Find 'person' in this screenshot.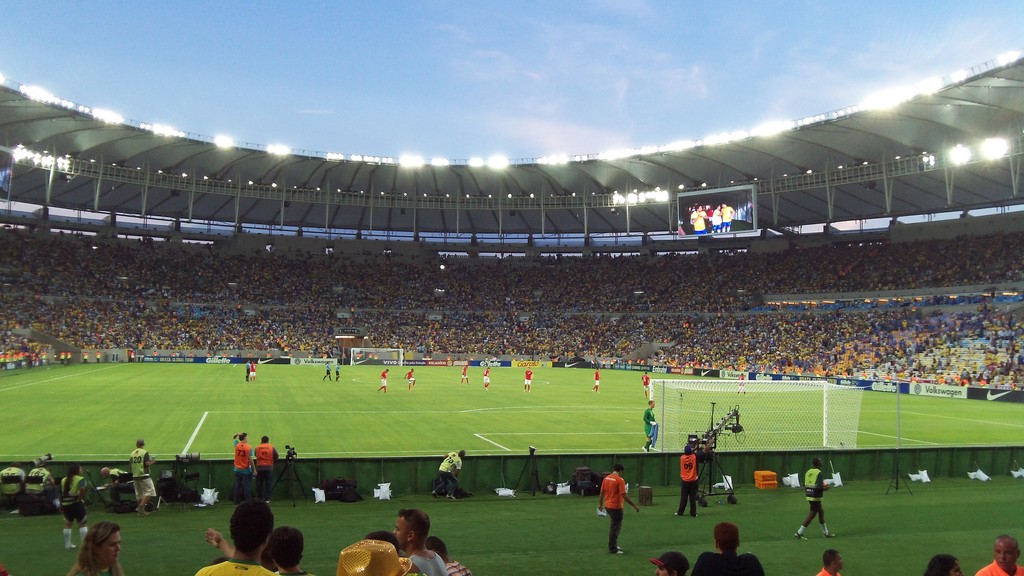
The bounding box for 'person' is x1=922 y1=552 x2=964 y2=575.
